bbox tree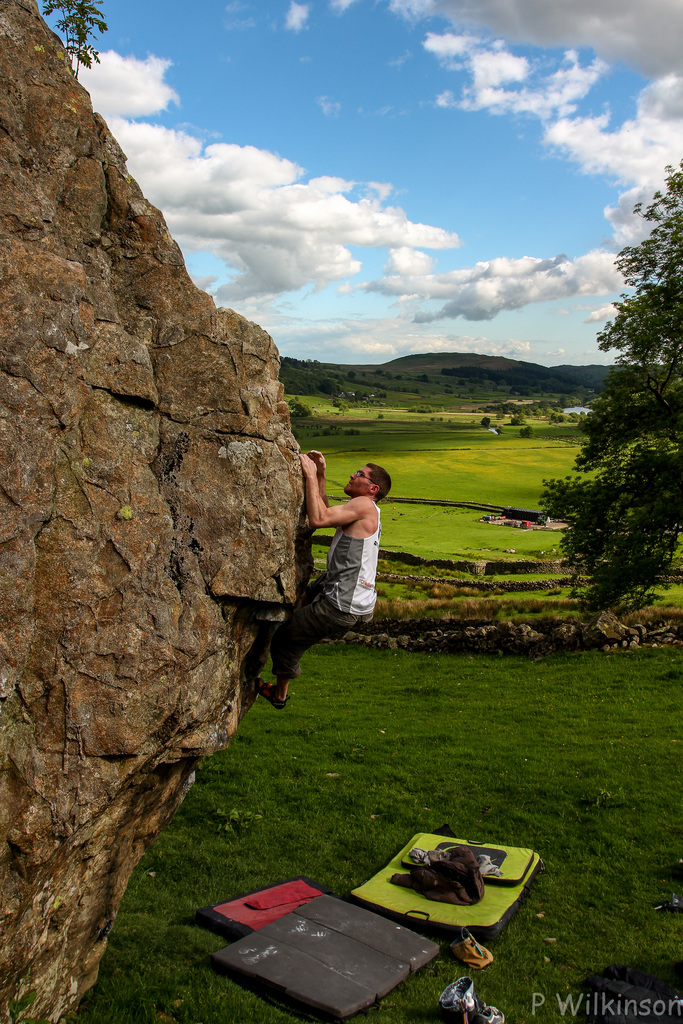
[290,399,315,418]
